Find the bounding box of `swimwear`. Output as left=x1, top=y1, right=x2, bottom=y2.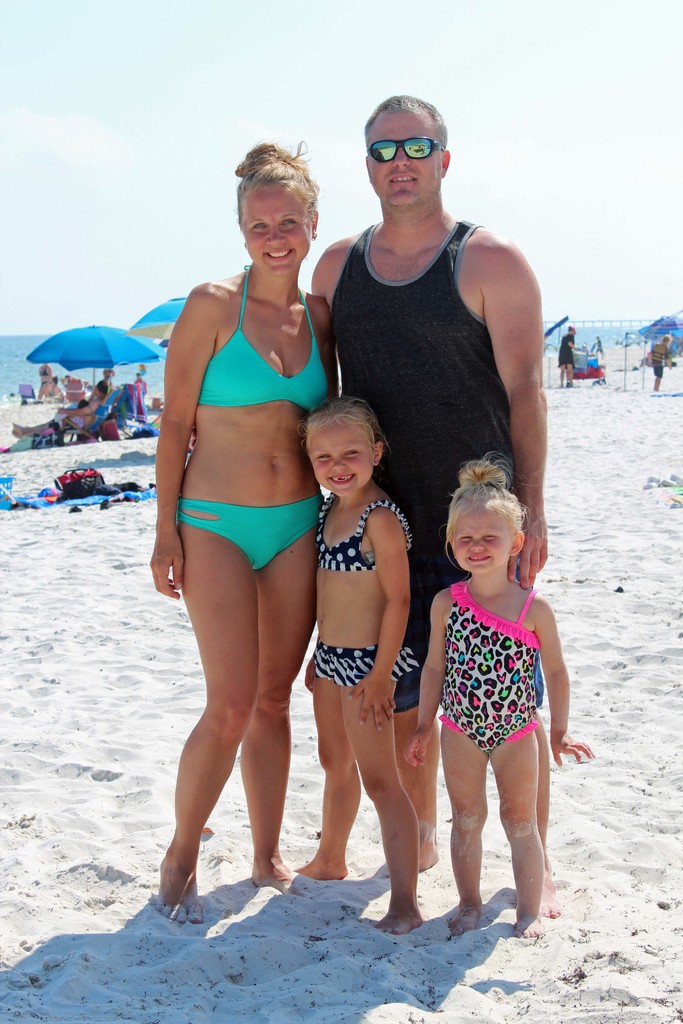
left=329, top=219, right=518, bottom=708.
